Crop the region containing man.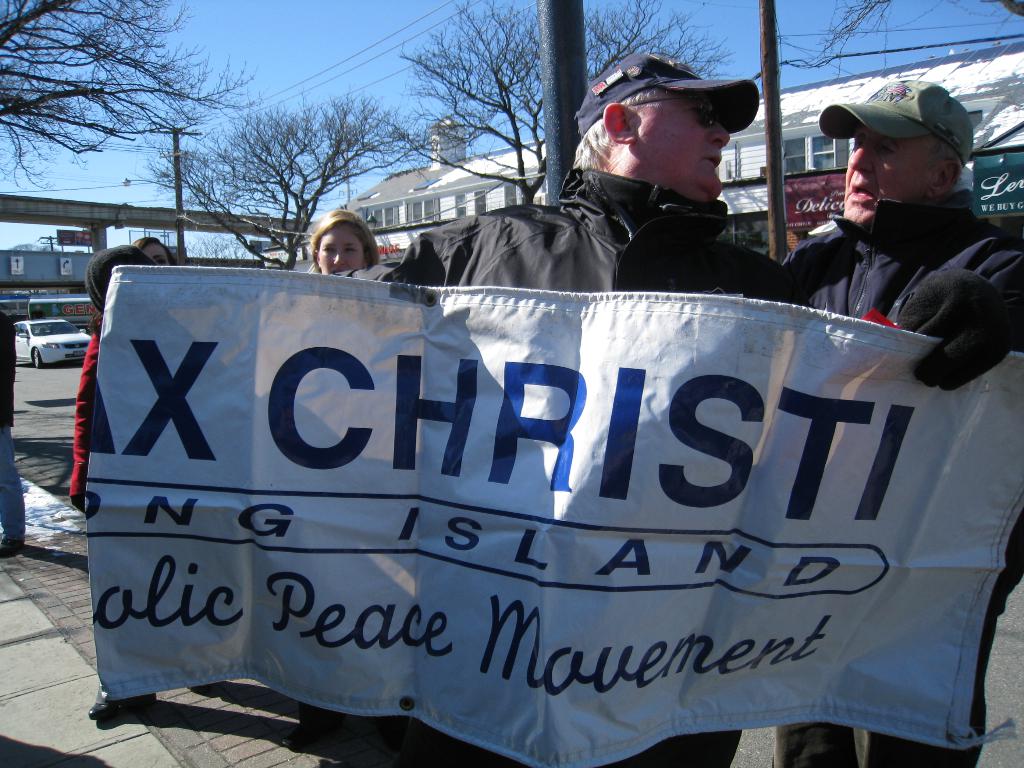
Crop region: 390,52,784,767.
